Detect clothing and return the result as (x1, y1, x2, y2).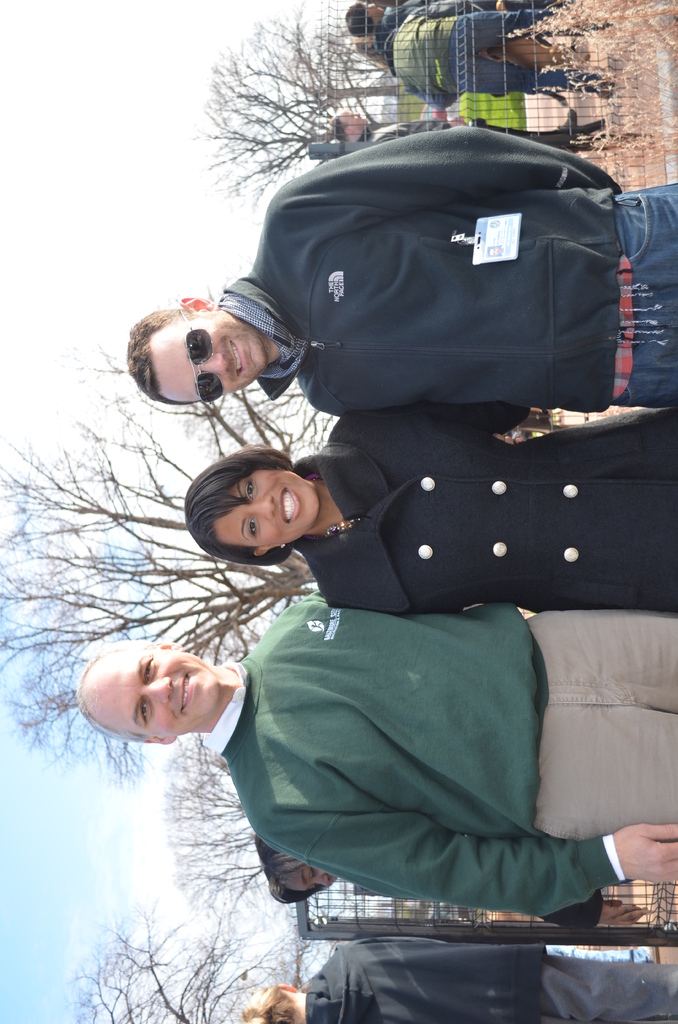
(321, 934, 677, 1023).
